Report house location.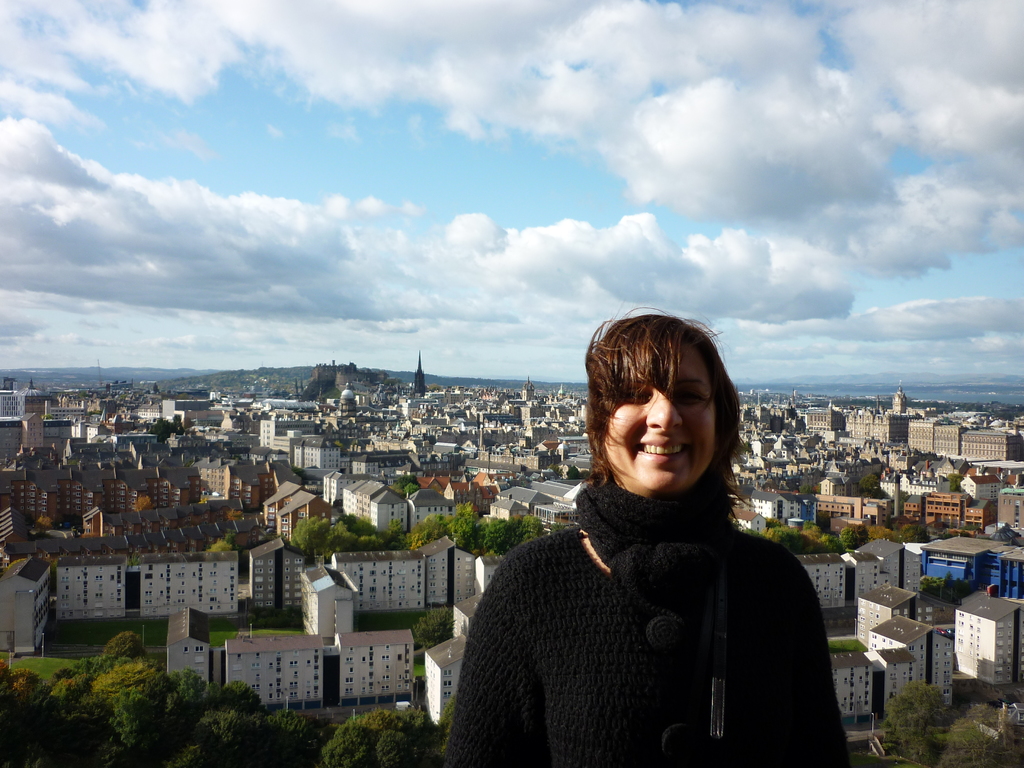
Report: [x1=226, y1=637, x2=323, y2=705].
